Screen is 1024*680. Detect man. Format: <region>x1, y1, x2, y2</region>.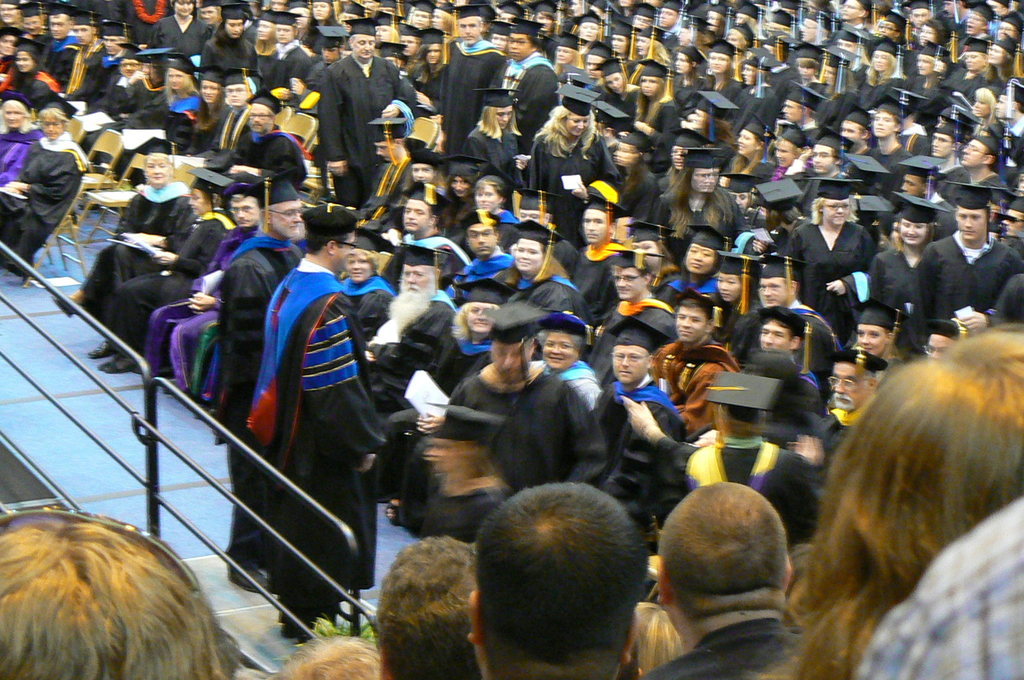
<region>0, 1, 29, 35</region>.
